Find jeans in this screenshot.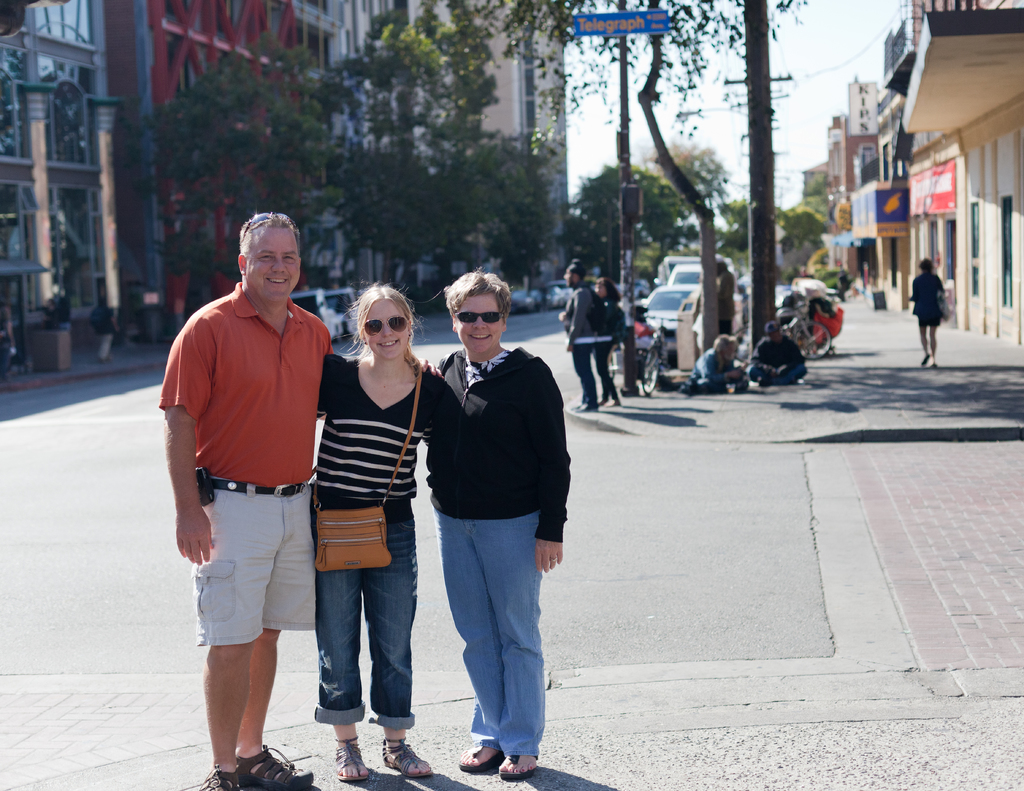
The bounding box for jeans is pyautogui.locateOnScreen(434, 509, 544, 755).
